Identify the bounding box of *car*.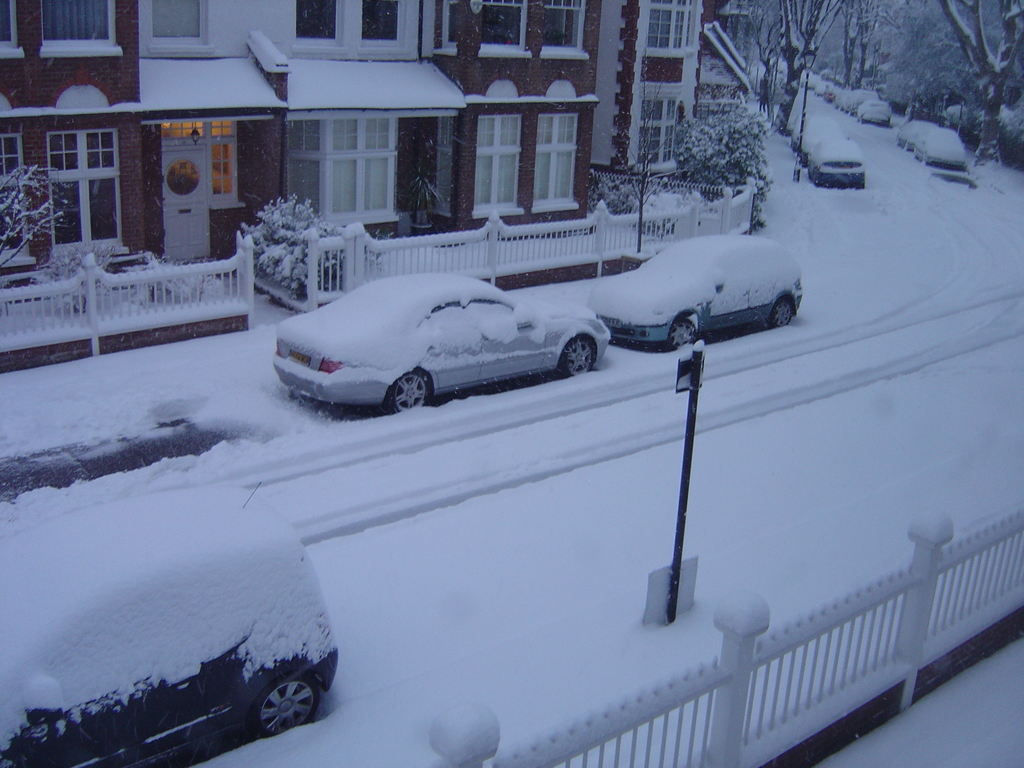
(275, 267, 604, 415).
